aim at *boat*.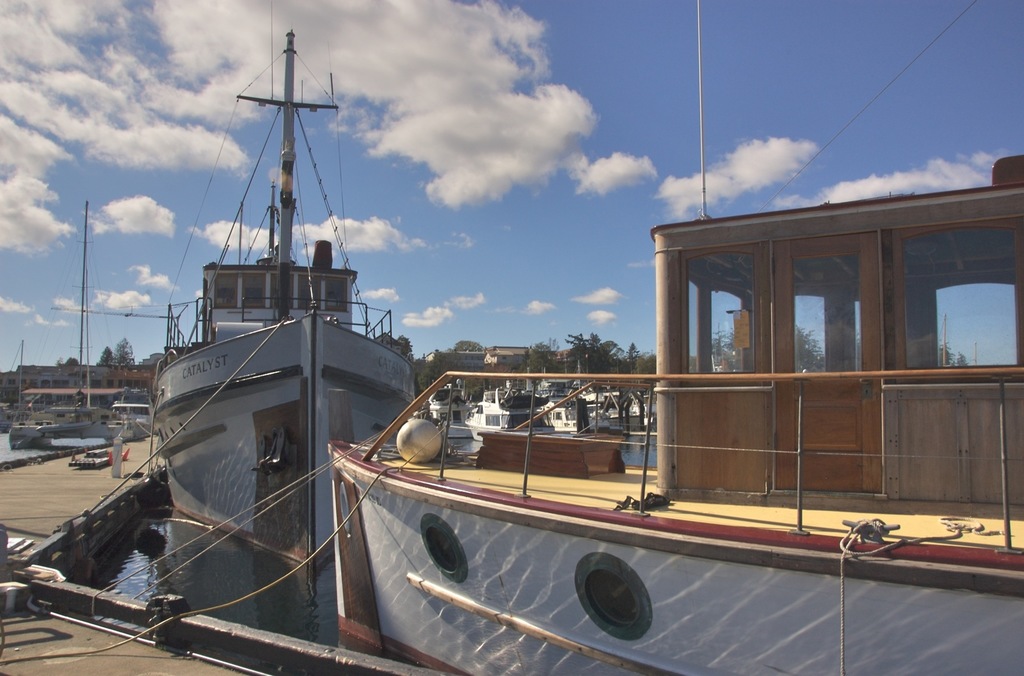
Aimed at [324,0,1023,675].
